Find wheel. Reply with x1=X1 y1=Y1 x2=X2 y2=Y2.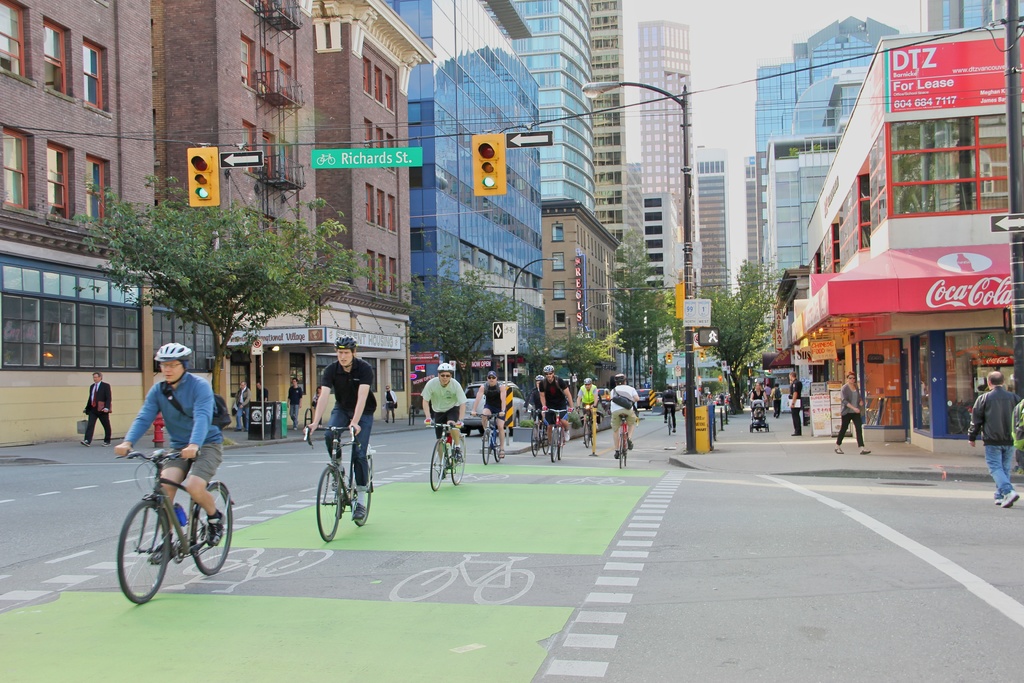
x1=449 y1=432 x2=465 y2=487.
